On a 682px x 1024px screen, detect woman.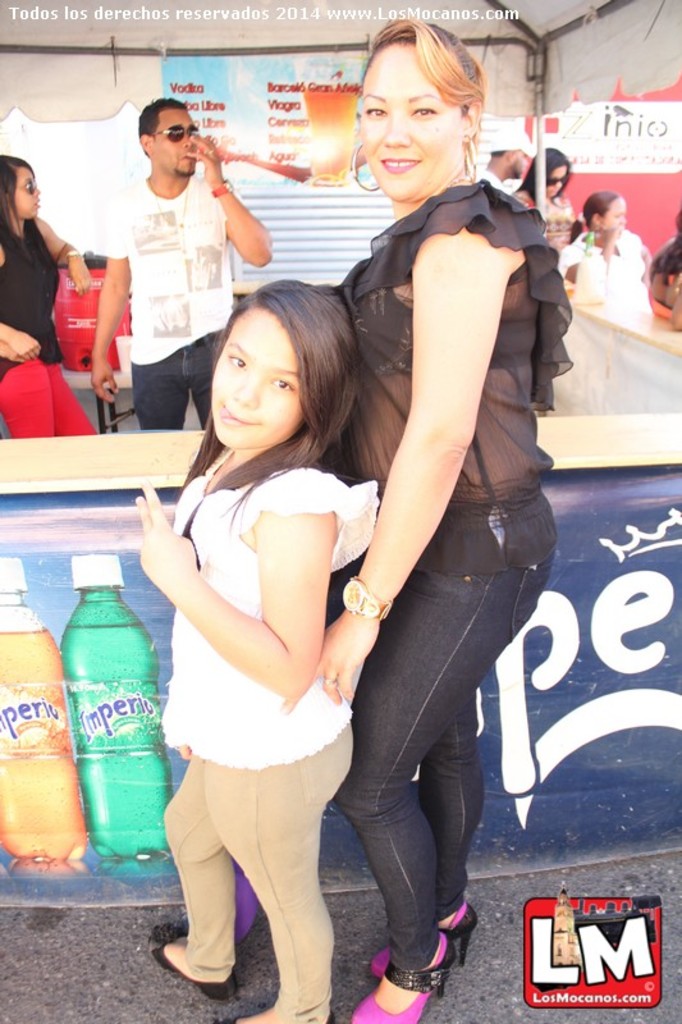
[514, 145, 578, 247].
